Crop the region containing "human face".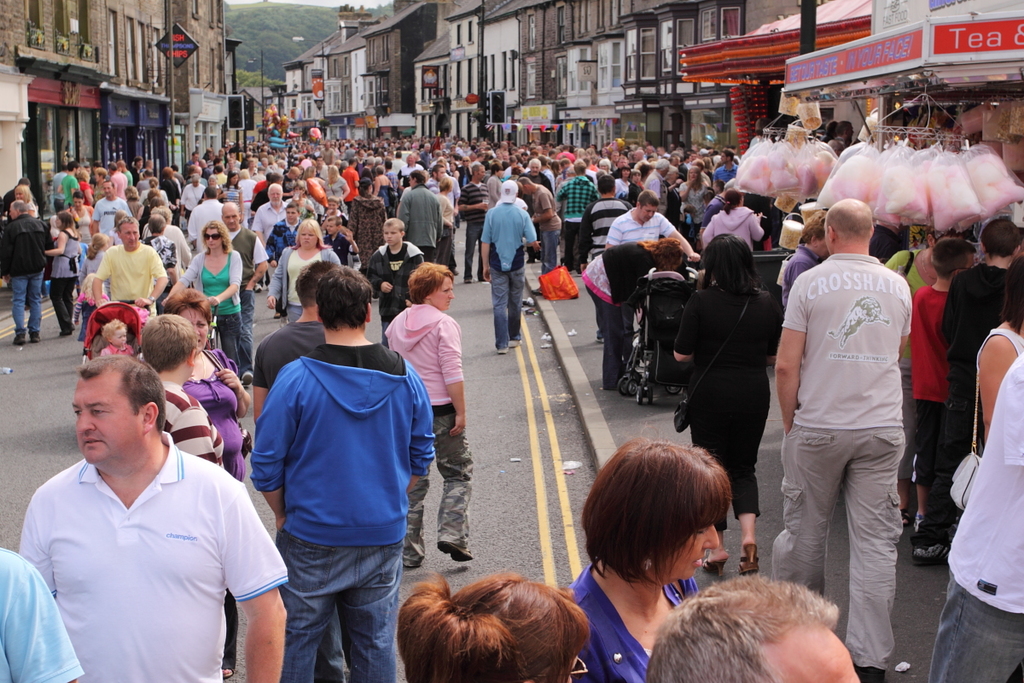
Crop region: 429:277:451:310.
